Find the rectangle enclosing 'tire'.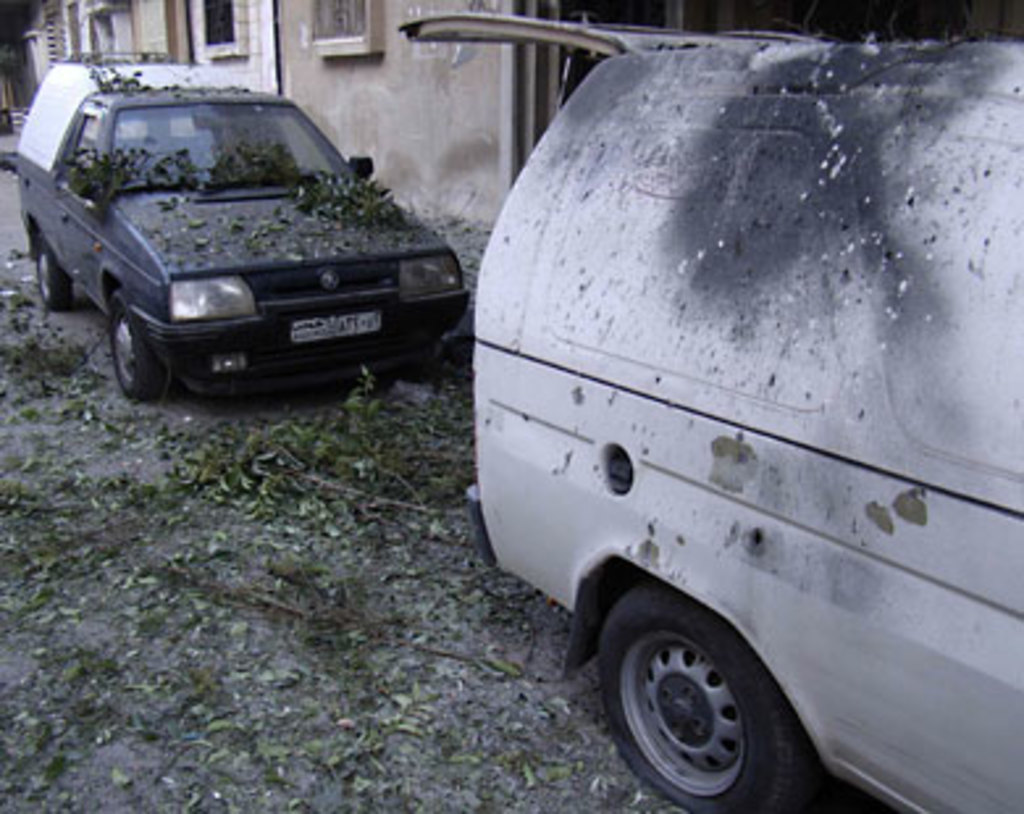
{"left": 37, "top": 223, "right": 74, "bottom": 312}.
